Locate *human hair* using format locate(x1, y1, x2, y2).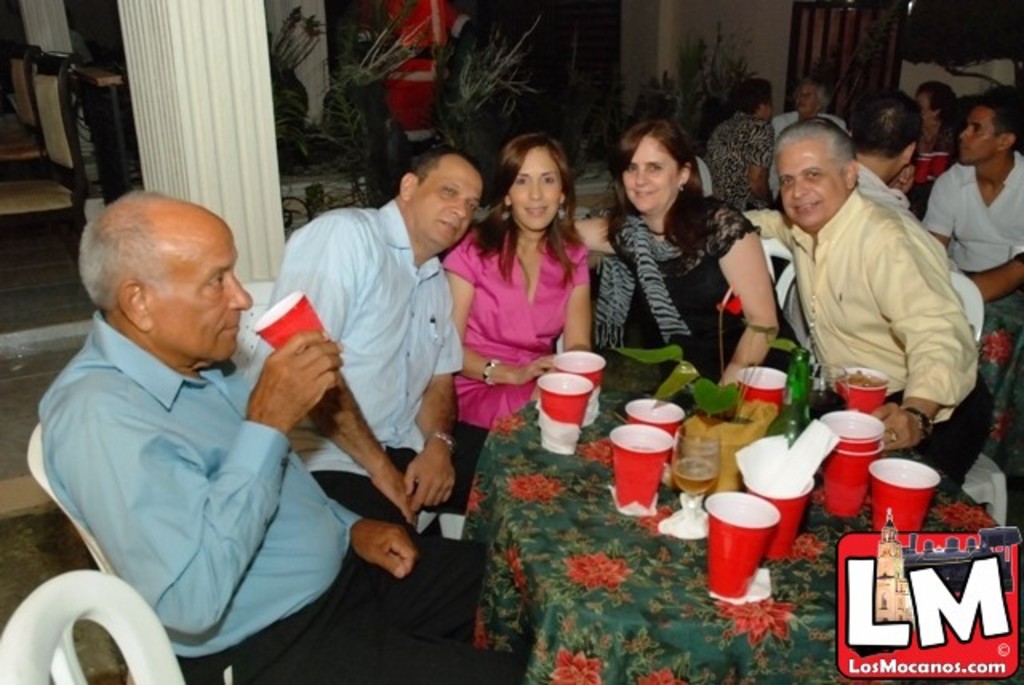
locate(858, 90, 925, 155).
